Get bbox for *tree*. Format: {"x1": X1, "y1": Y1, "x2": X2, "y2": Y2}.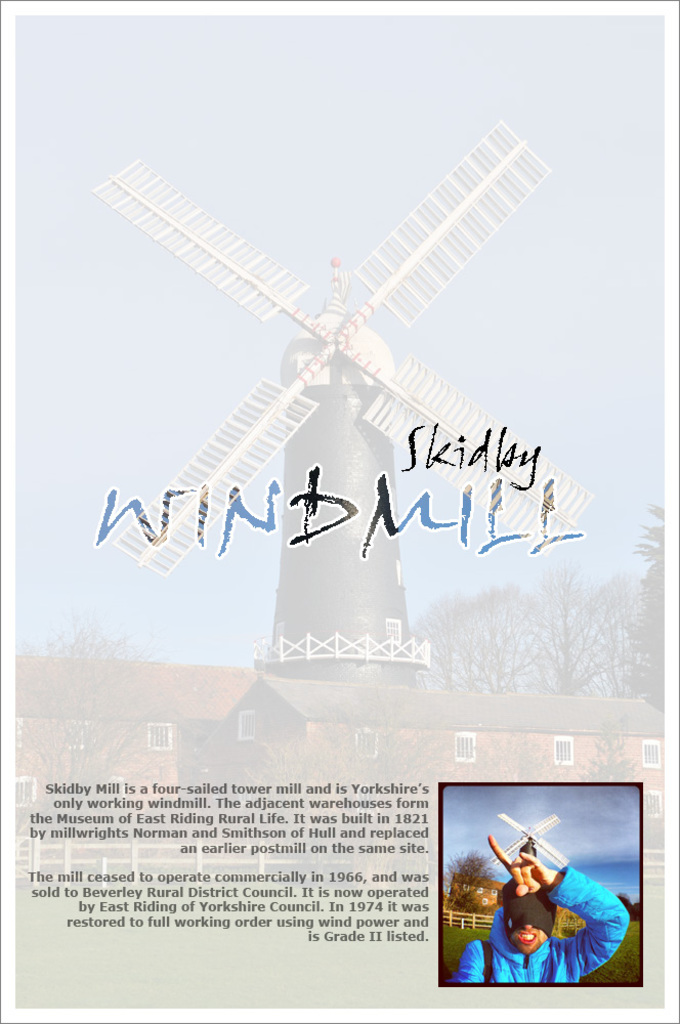
{"x1": 445, "y1": 850, "x2": 494, "y2": 922}.
